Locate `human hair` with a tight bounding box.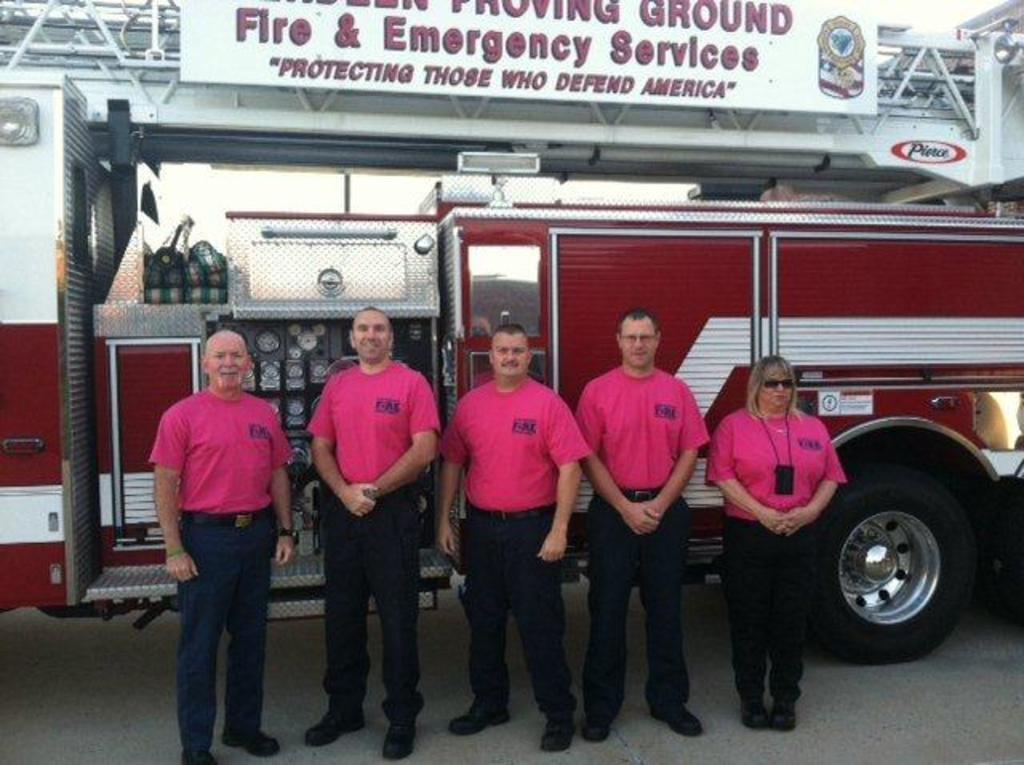
select_region(746, 358, 808, 421).
